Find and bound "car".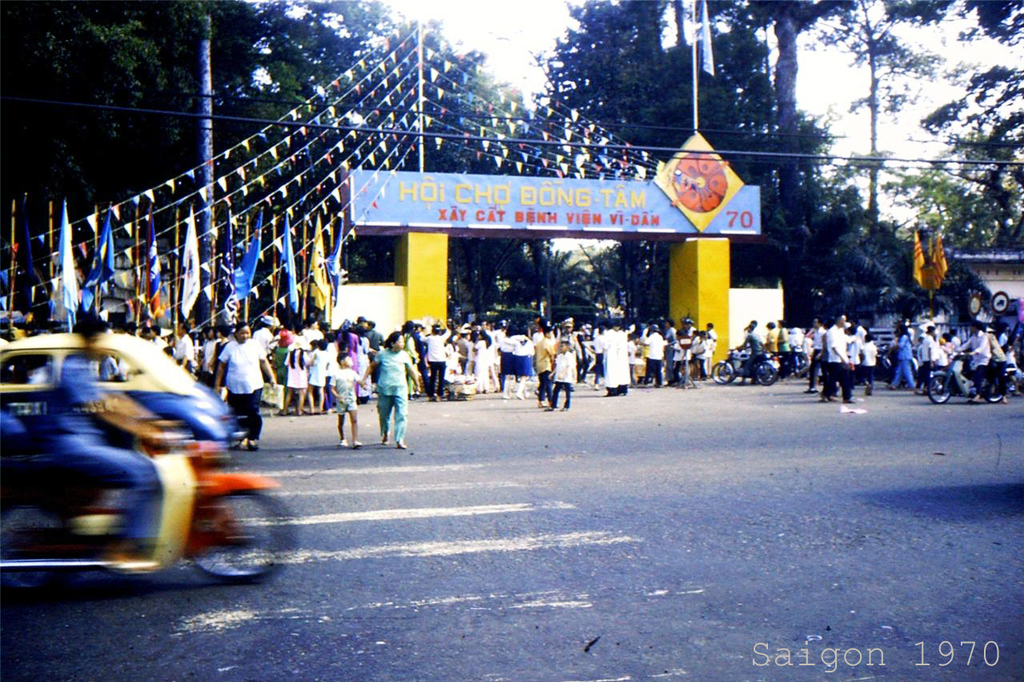
Bound: bbox(0, 330, 238, 445).
